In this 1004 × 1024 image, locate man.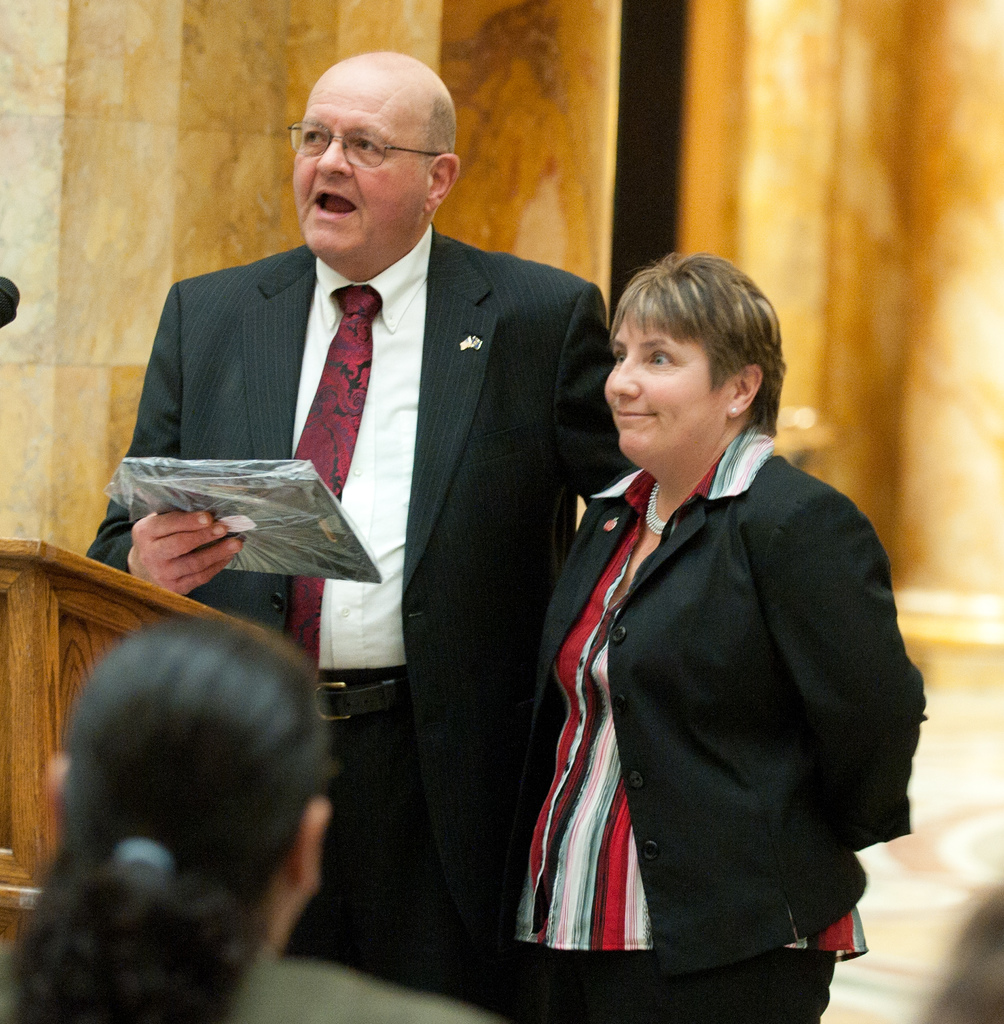
Bounding box: region(76, 53, 649, 984).
